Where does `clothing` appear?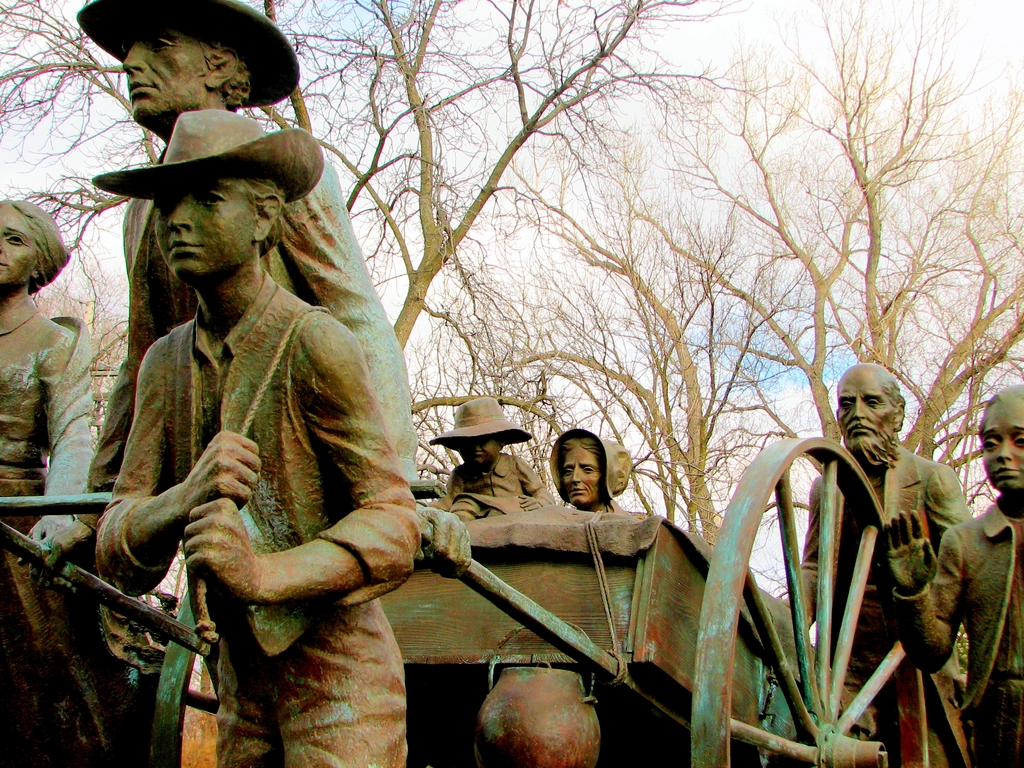
Appears at detection(430, 451, 558, 516).
